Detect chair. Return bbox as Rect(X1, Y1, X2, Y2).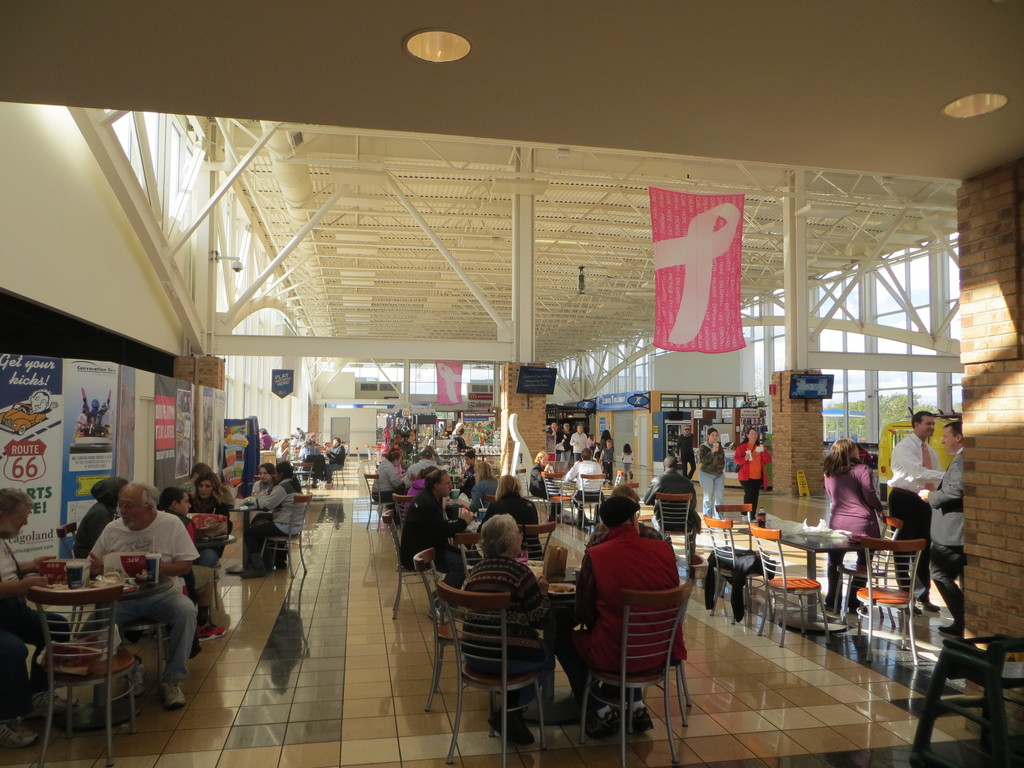
Rect(700, 511, 778, 627).
